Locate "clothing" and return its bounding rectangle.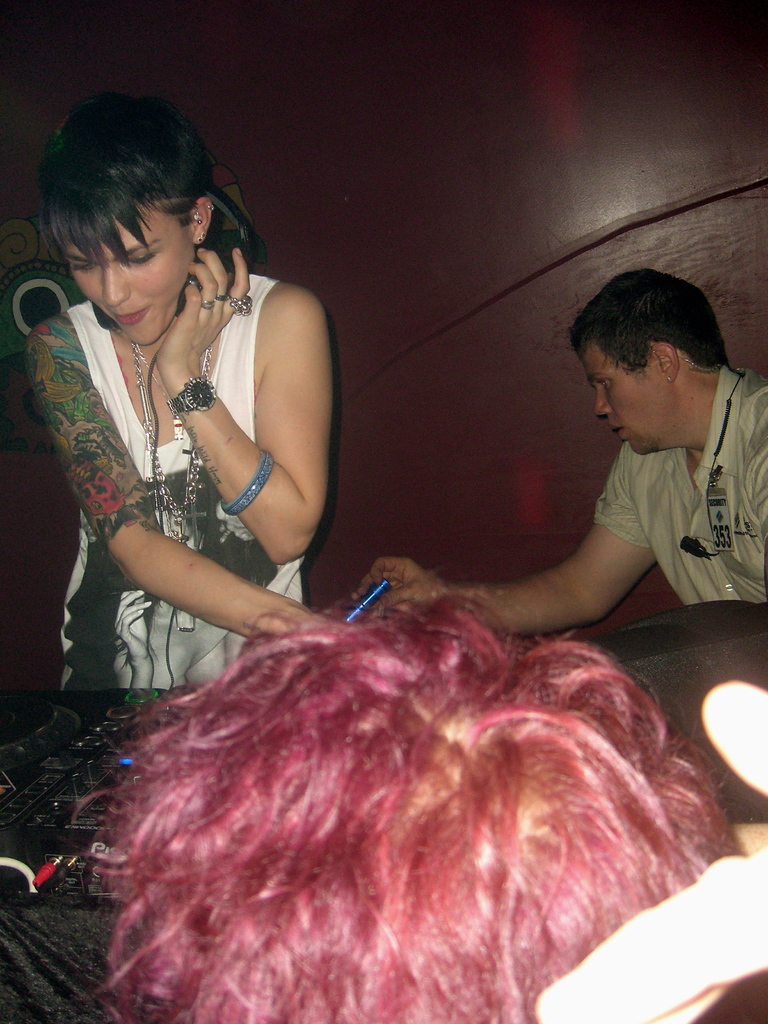
(51, 232, 353, 686).
